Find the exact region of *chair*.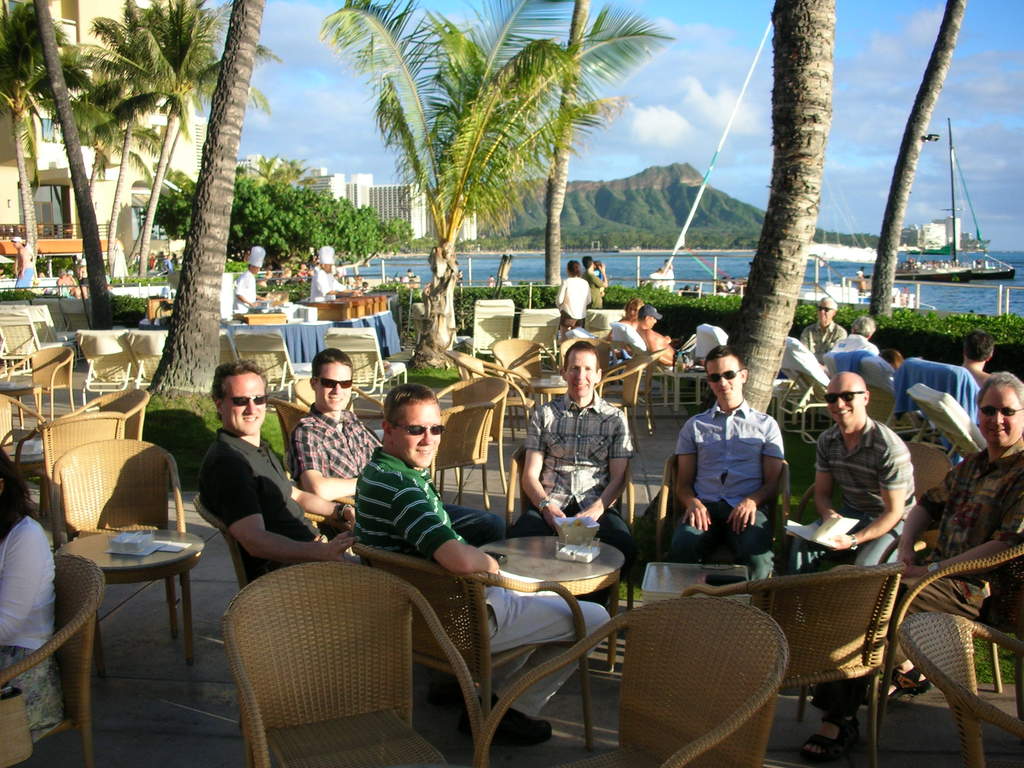
Exact region: left=256, top=387, right=380, bottom=472.
